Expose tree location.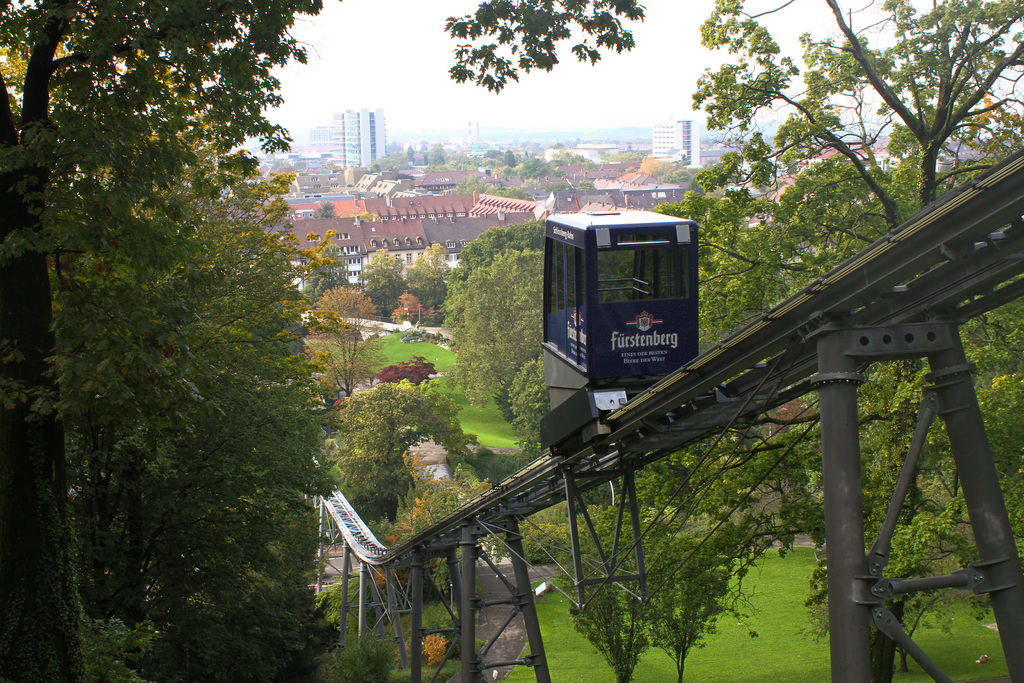
Exposed at box=[648, 158, 691, 181].
